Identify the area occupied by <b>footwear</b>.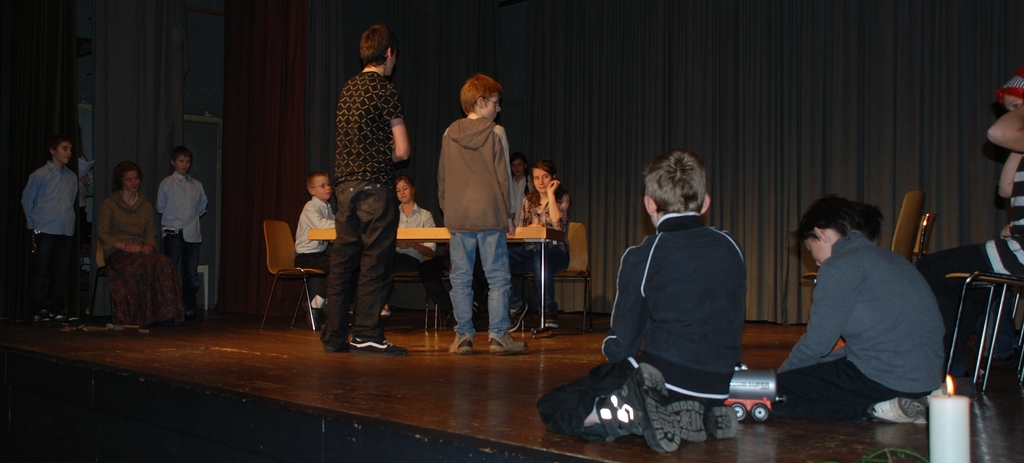
Area: bbox=[348, 339, 408, 355].
